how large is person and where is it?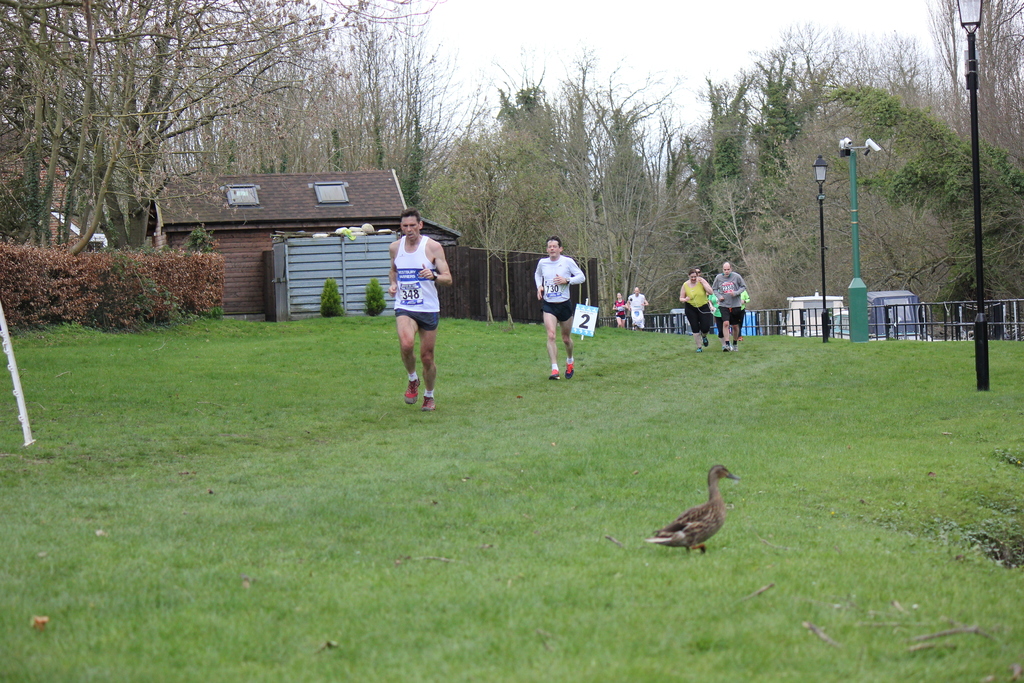
Bounding box: 710,263,749,355.
